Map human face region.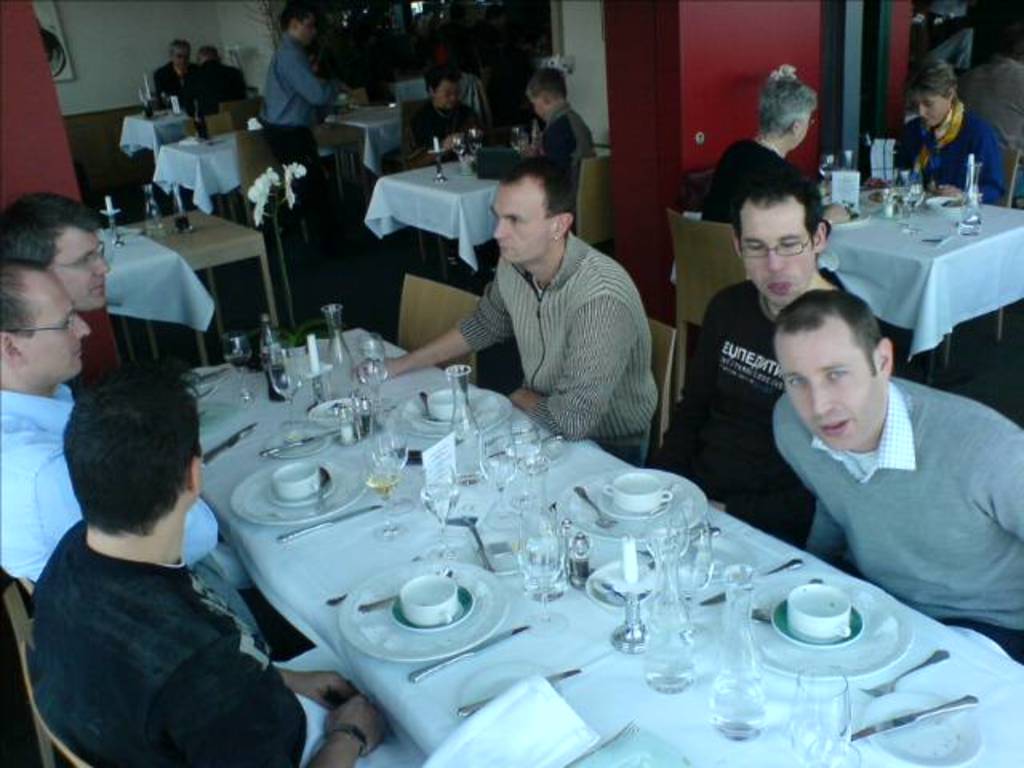
Mapped to bbox=(790, 331, 874, 456).
